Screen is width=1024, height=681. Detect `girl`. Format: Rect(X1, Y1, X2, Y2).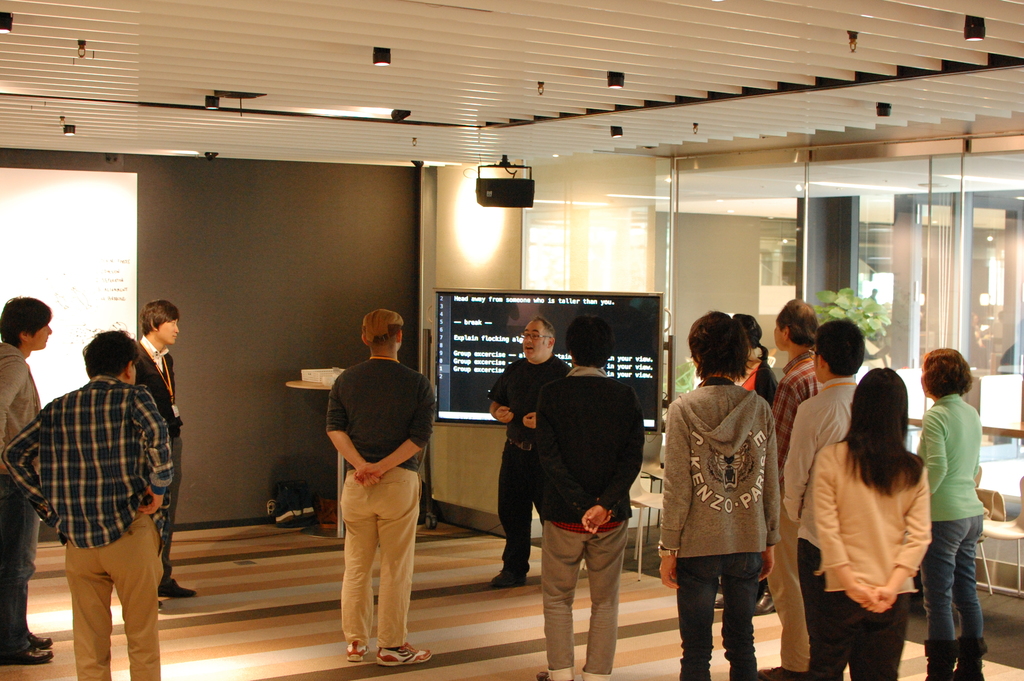
Rect(916, 346, 988, 680).
